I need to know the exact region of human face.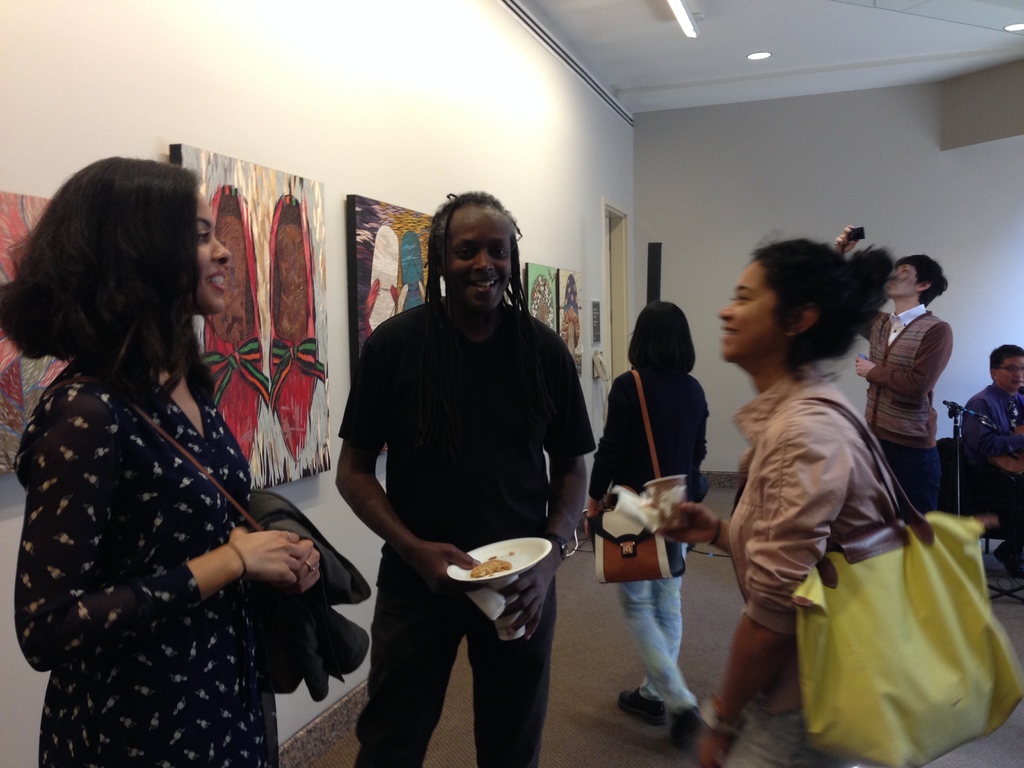
Region: 447/210/514/311.
